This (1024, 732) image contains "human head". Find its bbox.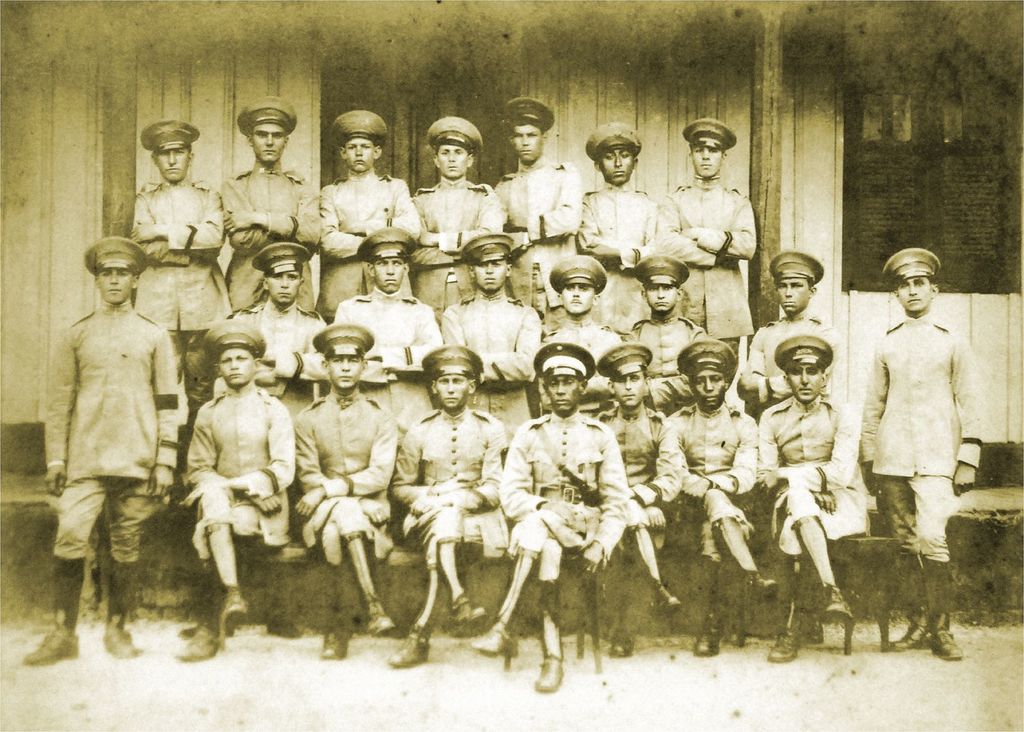
box(587, 122, 643, 186).
